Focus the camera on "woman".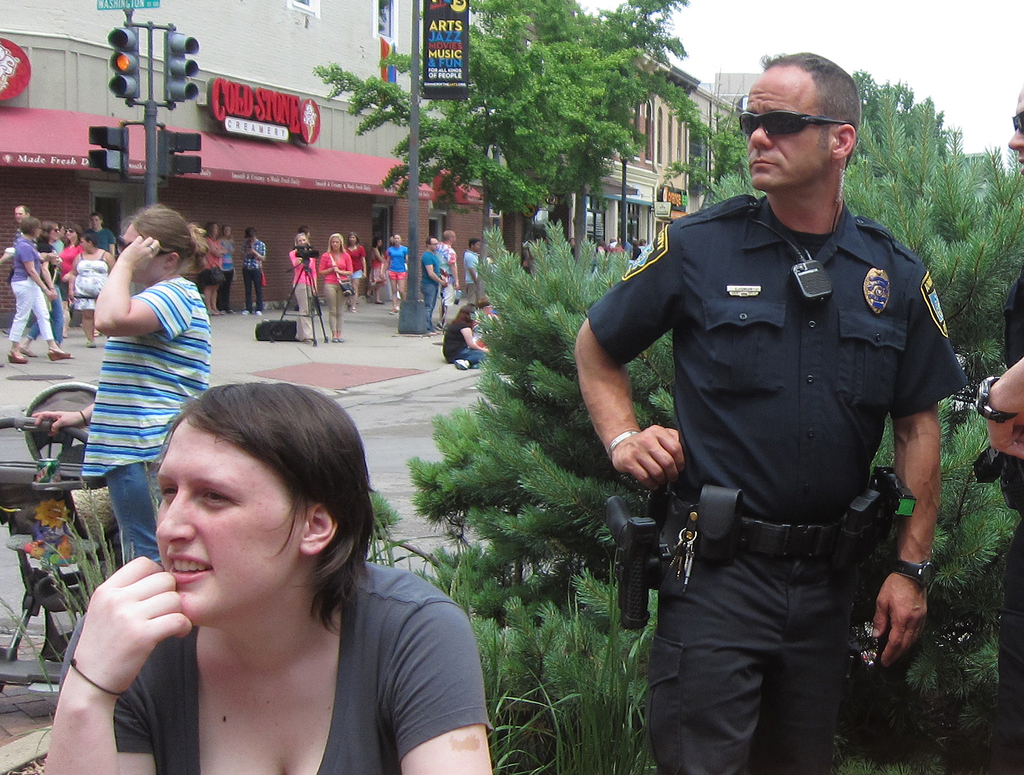
Focus region: left=340, top=232, right=366, bottom=307.
